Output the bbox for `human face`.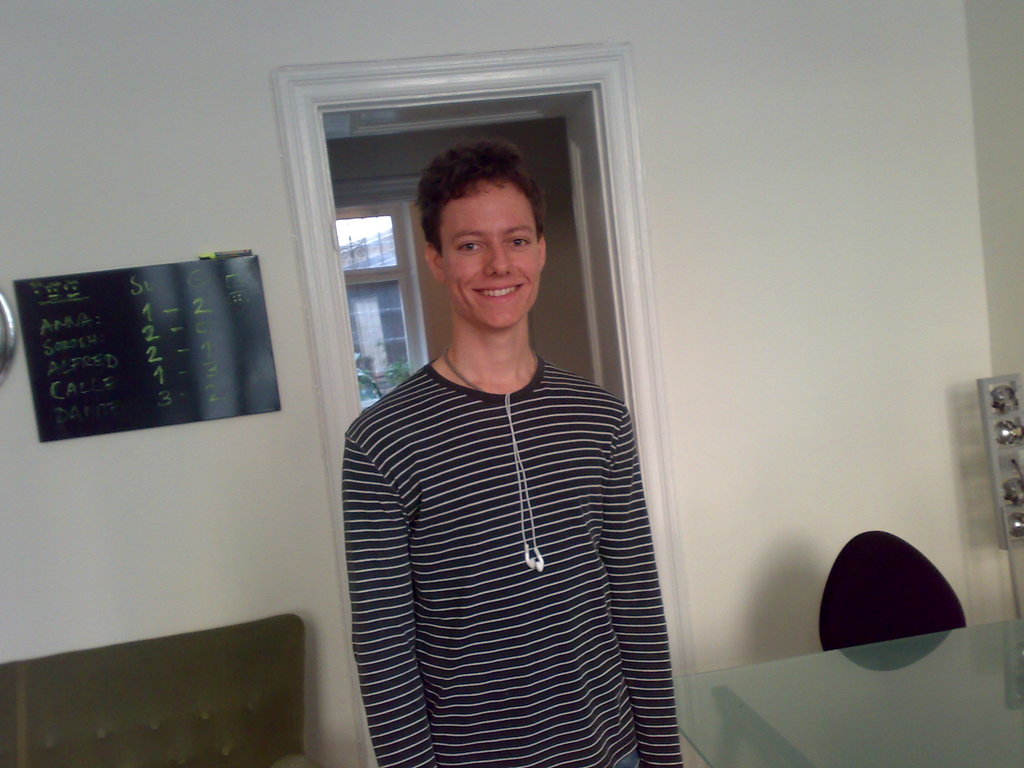
crop(437, 180, 541, 327).
